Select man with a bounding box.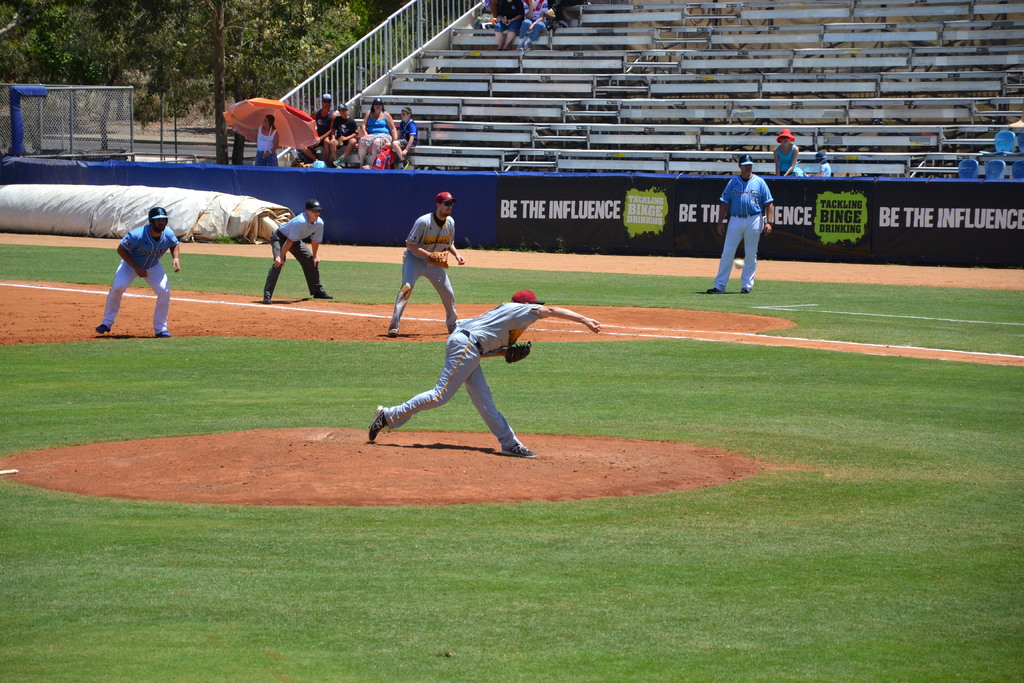
x1=257 y1=195 x2=335 y2=303.
